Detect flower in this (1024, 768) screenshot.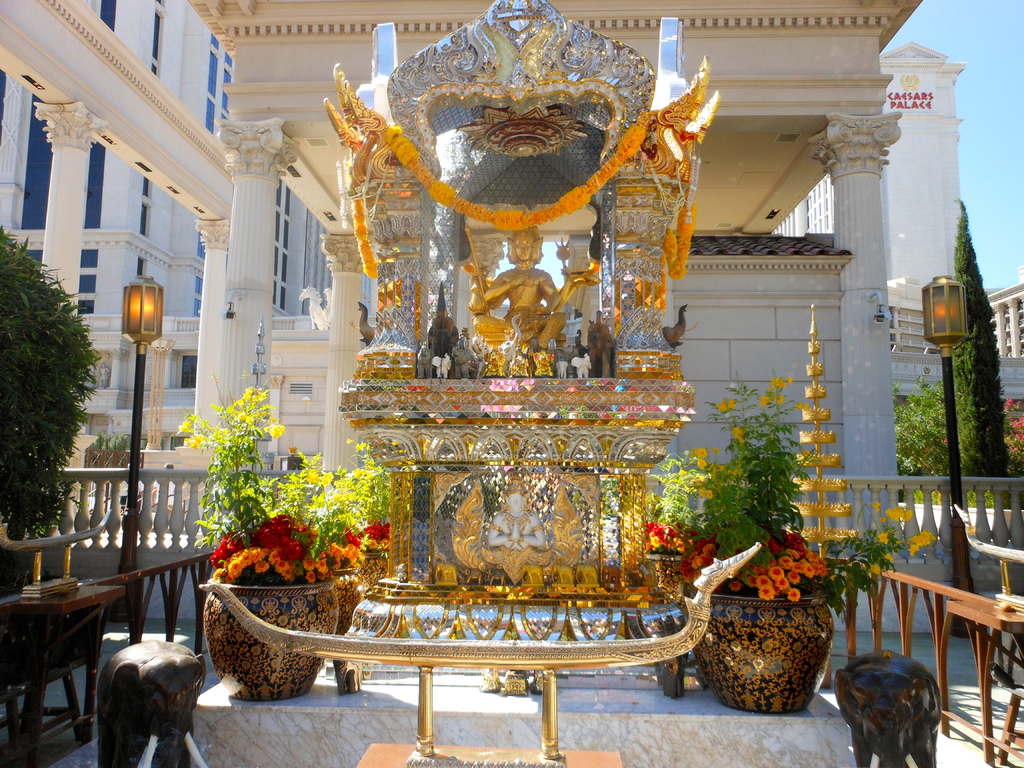
Detection: crop(698, 458, 708, 470).
